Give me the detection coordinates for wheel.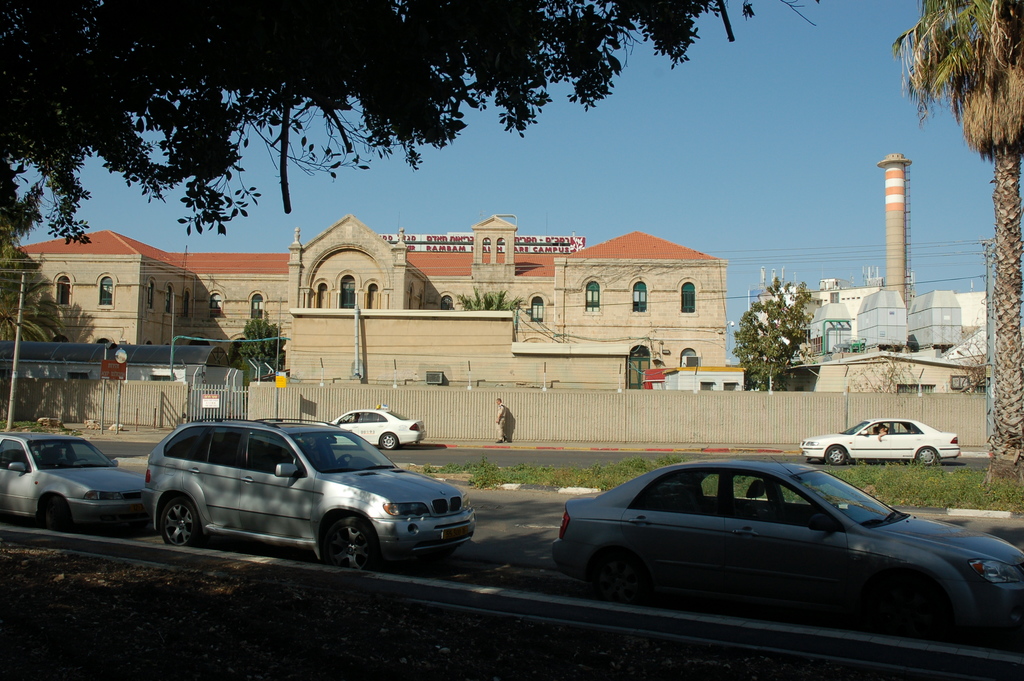
72,459,90,464.
